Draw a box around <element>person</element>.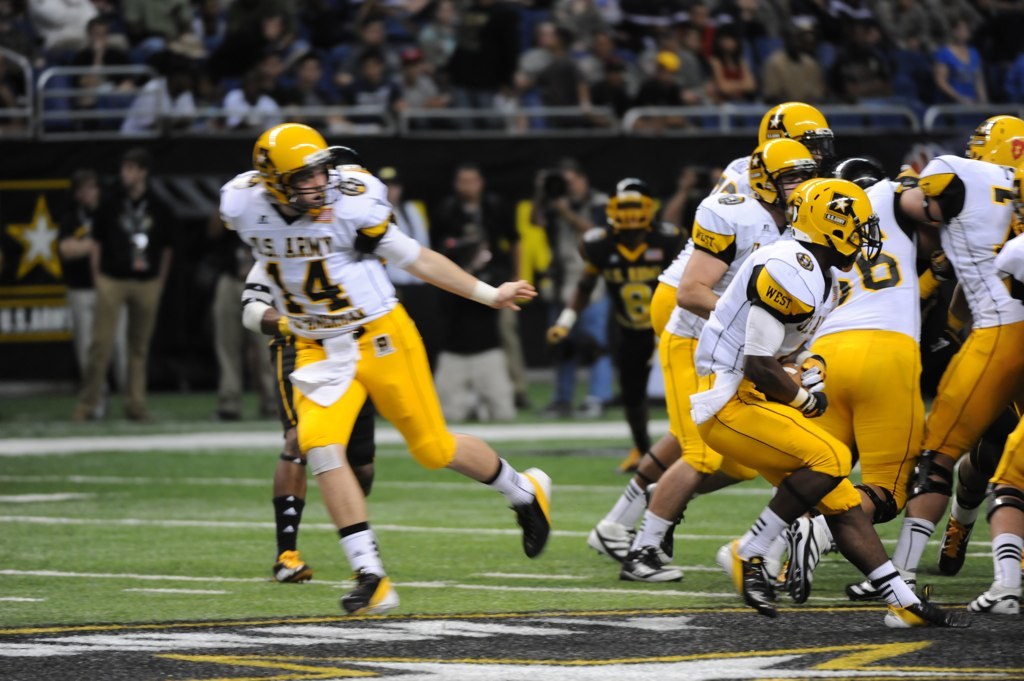
bbox=(332, 45, 410, 137).
